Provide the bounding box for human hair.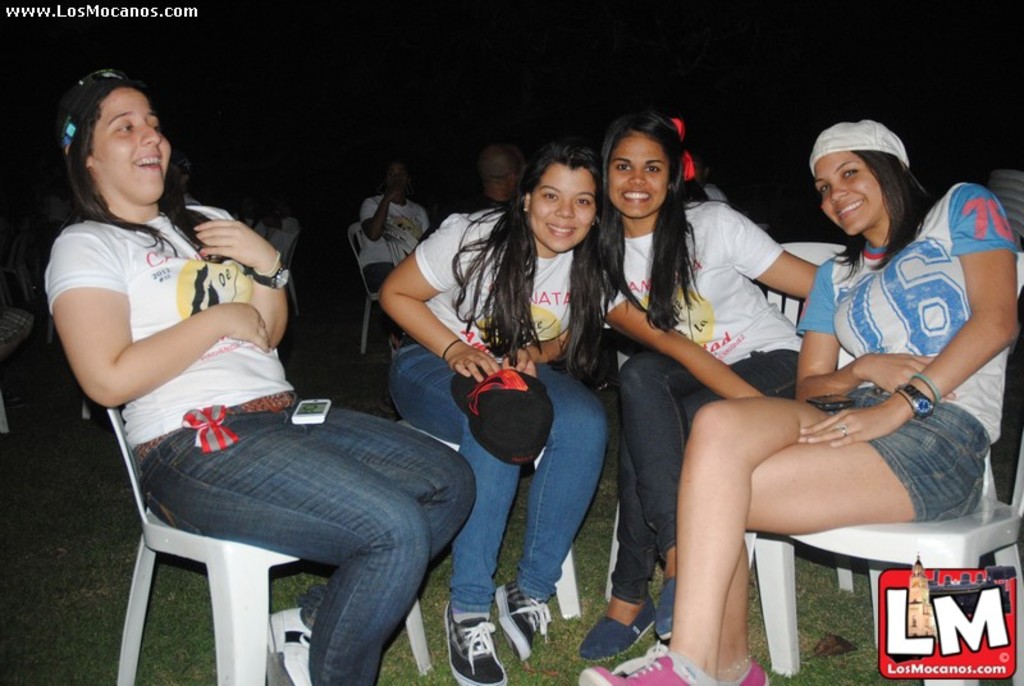
[61,81,218,262].
